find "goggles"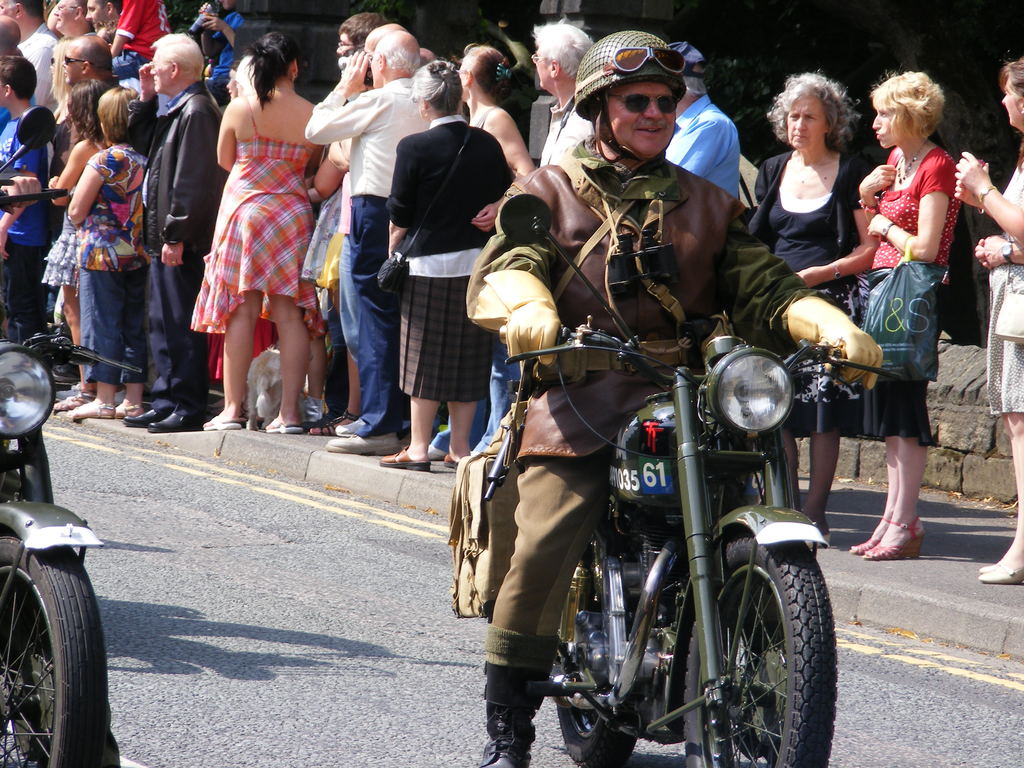
x1=604 y1=88 x2=677 y2=116
